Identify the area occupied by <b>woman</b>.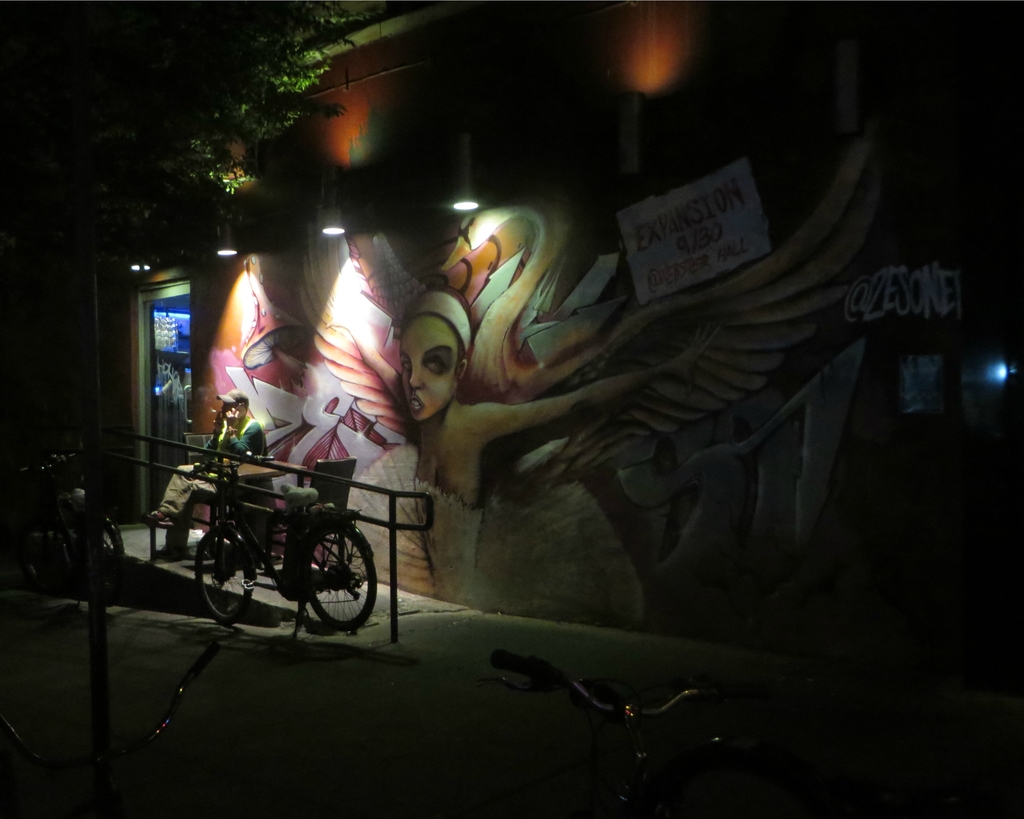
Area: region(328, 279, 692, 603).
